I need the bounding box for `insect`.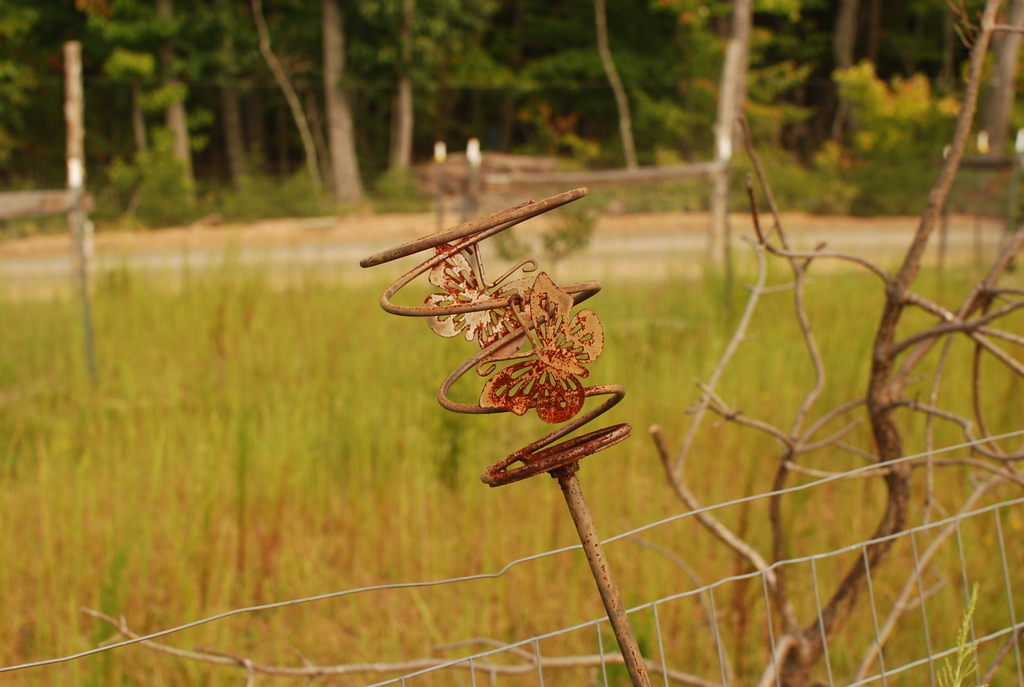
Here it is: (476,271,602,426).
